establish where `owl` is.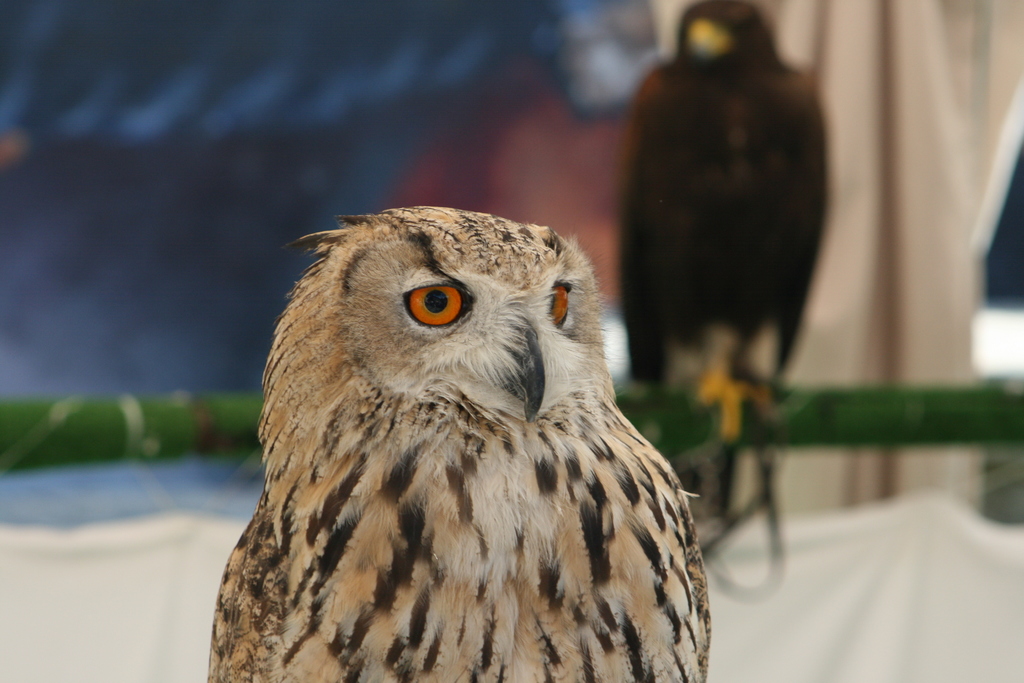
Established at (x1=201, y1=206, x2=739, y2=680).
